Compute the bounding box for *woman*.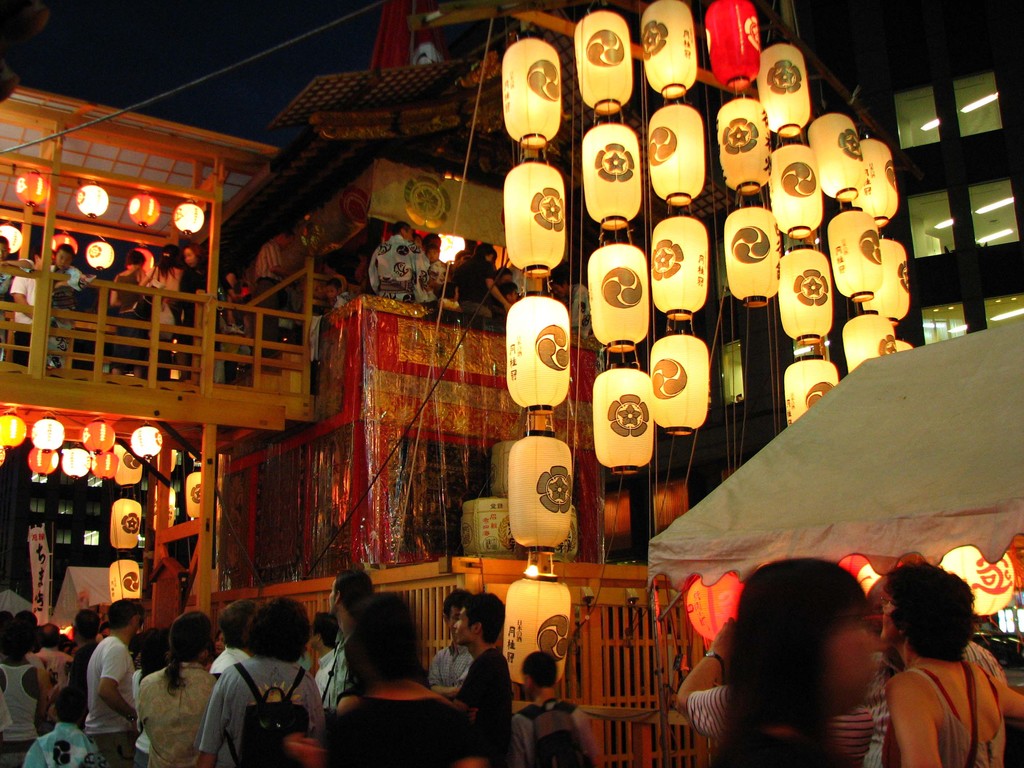
bbox=[131, 630, 166, 767].
